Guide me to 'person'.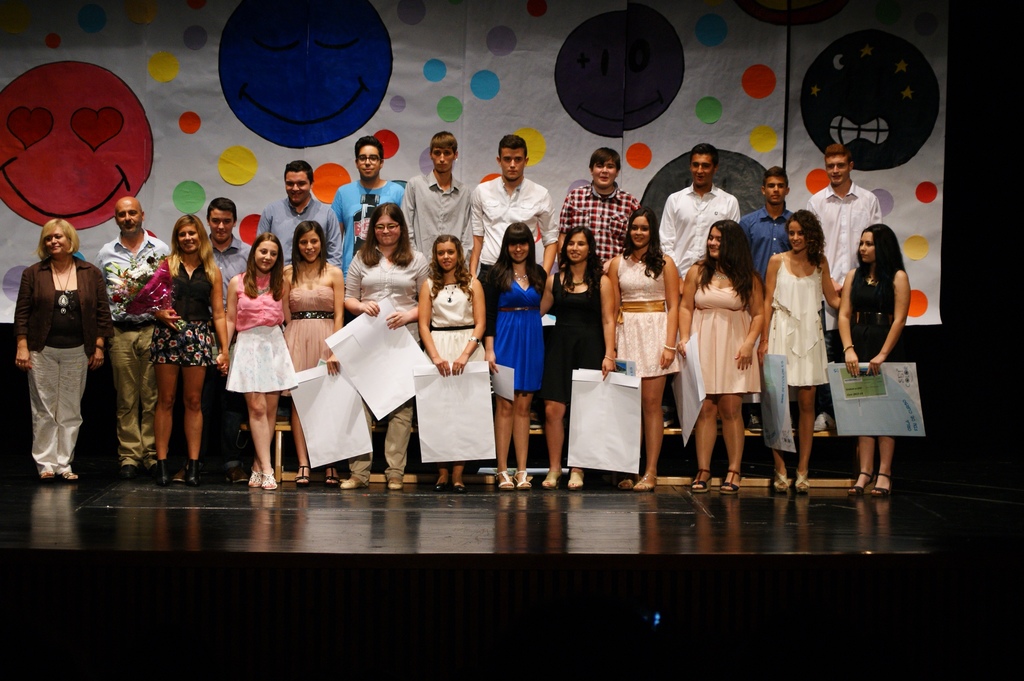
Guidance: x1=12, y1=206, x2=102, y2=486.
